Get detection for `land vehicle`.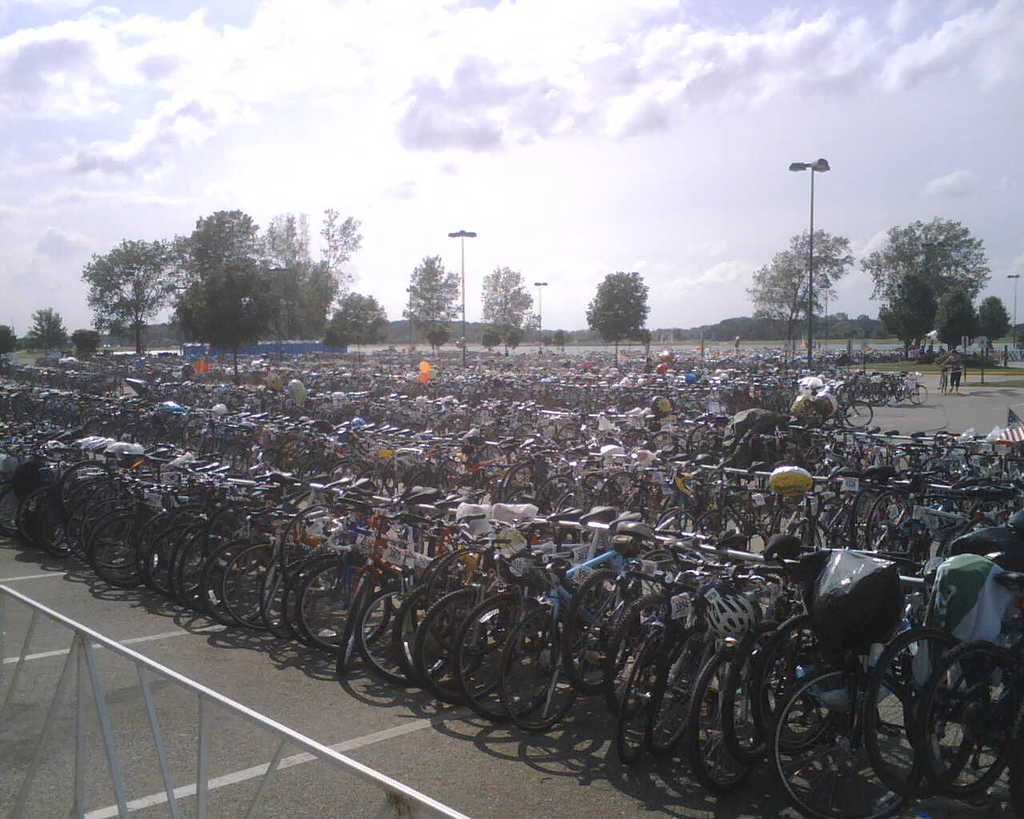
Detection: [920, 525, 1023, 791].
